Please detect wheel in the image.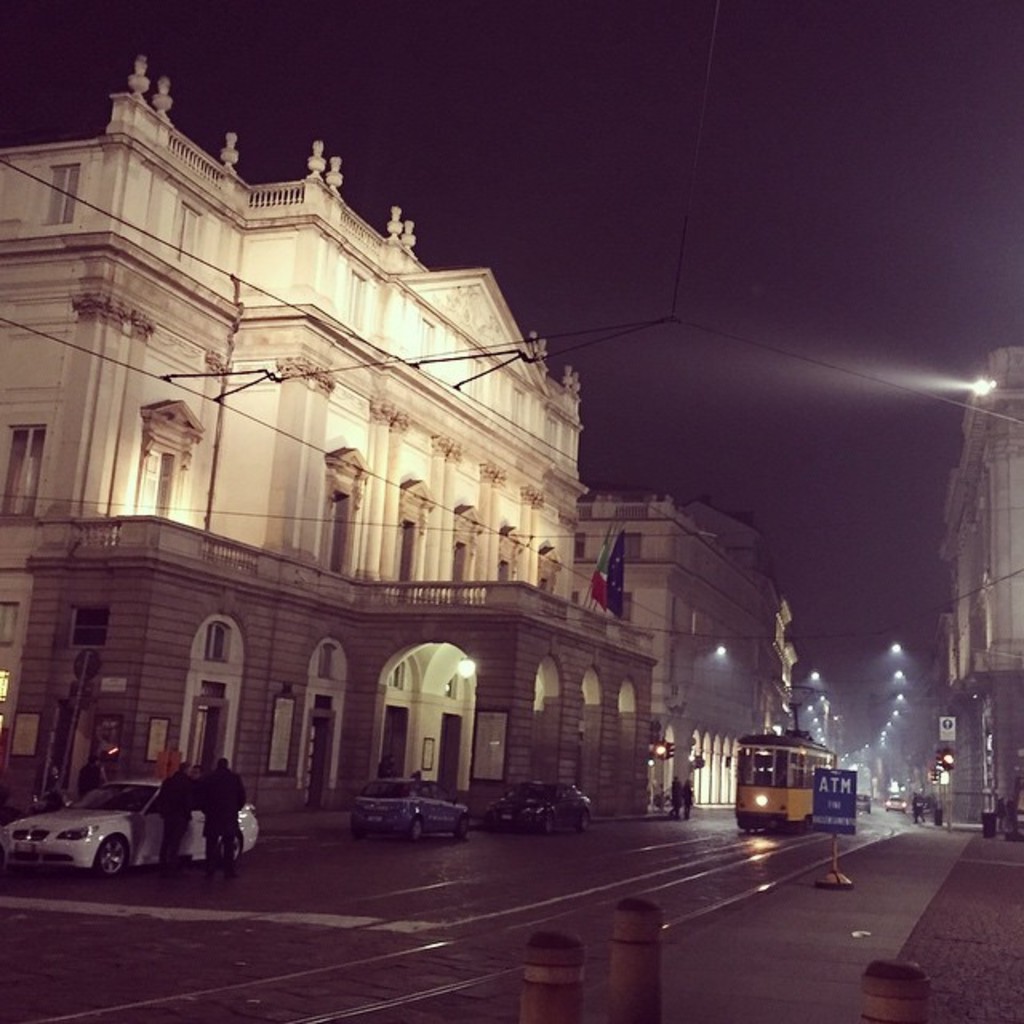
bbox(578, 808, 592, 830).
